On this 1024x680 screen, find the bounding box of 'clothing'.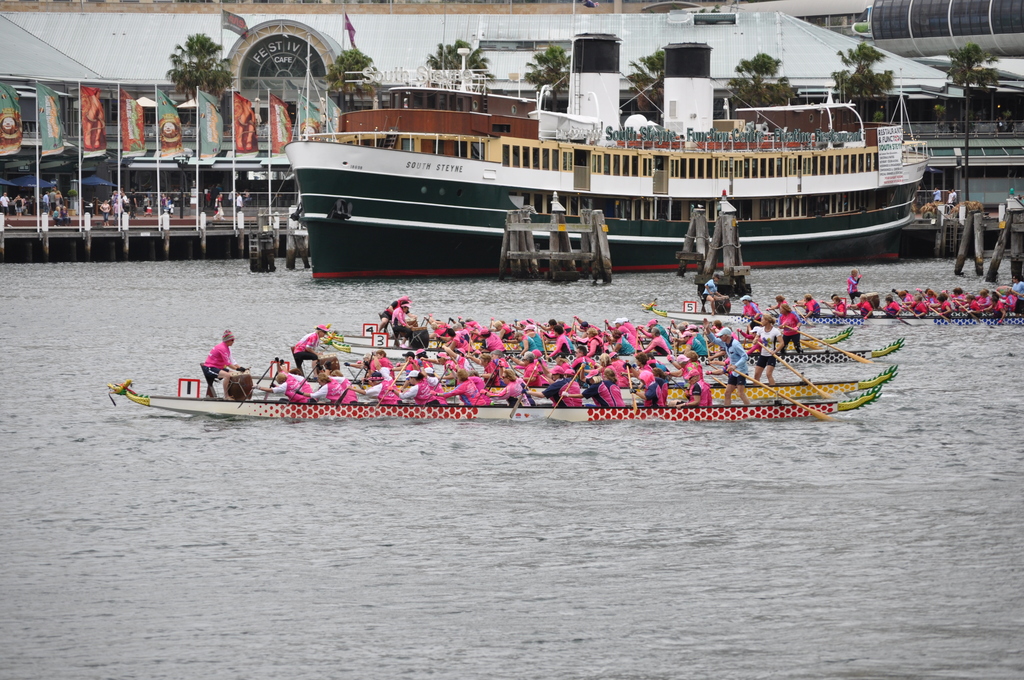
Bounding box: select_region(742, 300, 758, 316).
